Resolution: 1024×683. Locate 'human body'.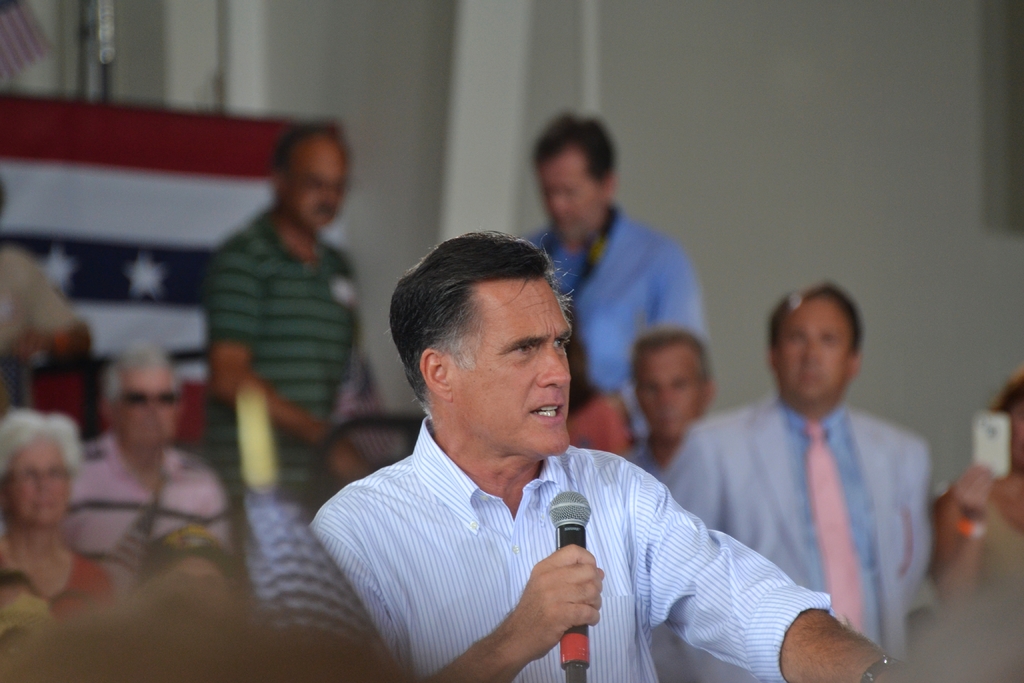
<bbox>658, 270, 936, 682</bbox>.
